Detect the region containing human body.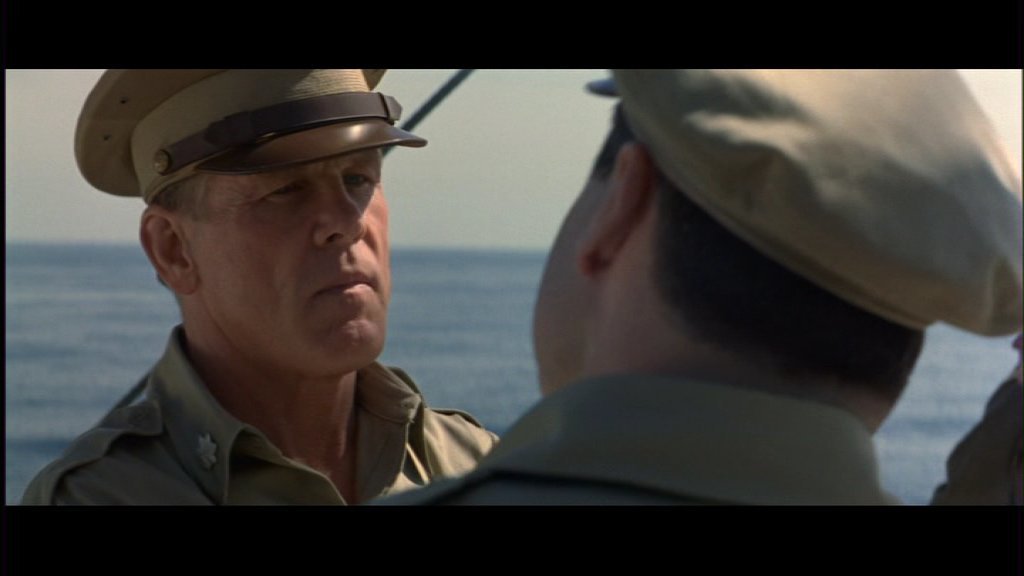
29 100 566 524.
